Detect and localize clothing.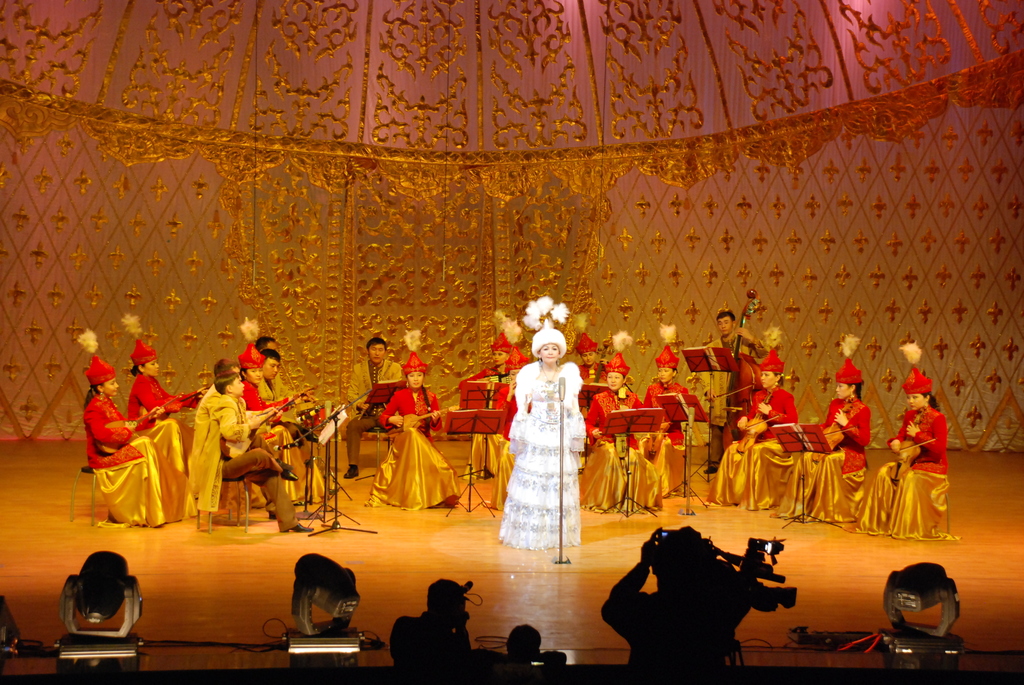
Localized at Rect(703, 384, 801, 510).
